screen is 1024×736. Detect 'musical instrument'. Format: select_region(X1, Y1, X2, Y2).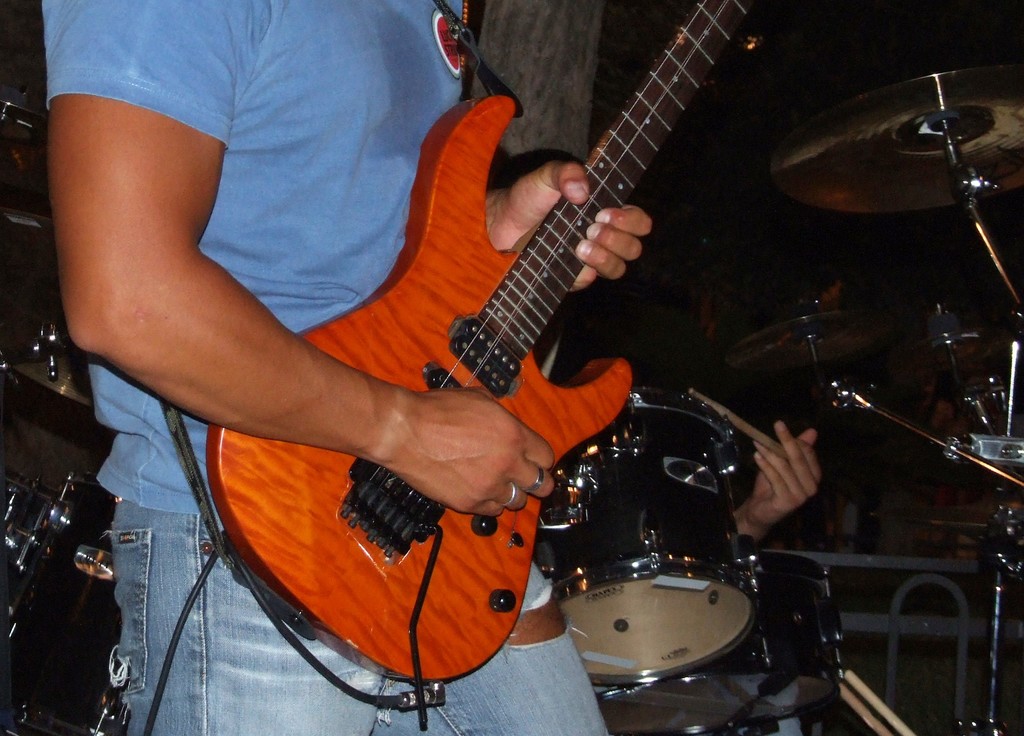
select_region(3, 310, 99, 414).
